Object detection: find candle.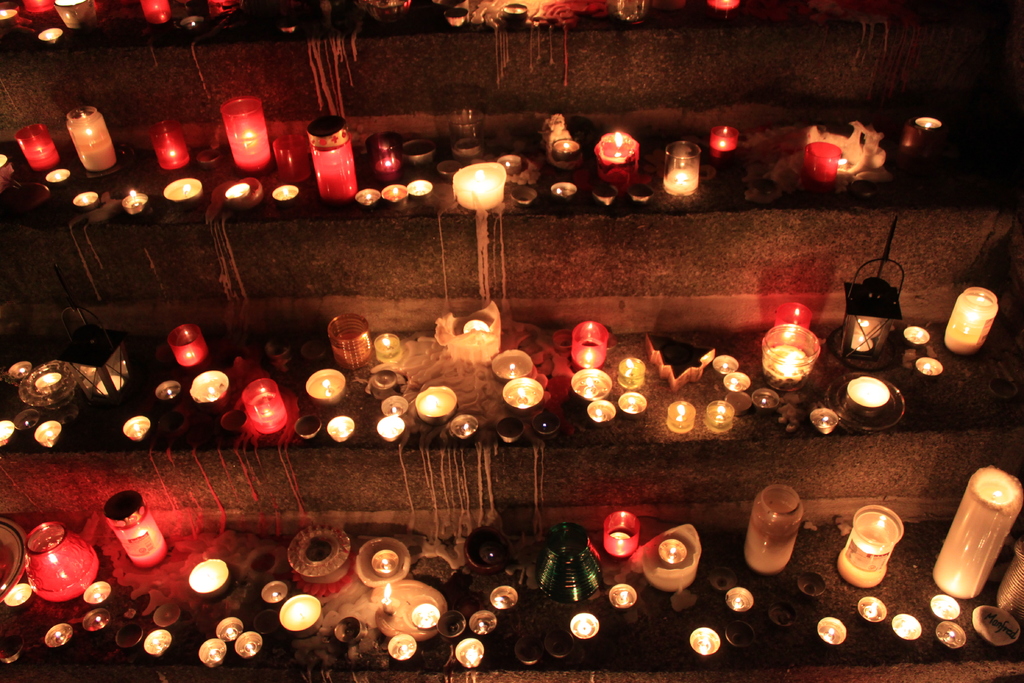
{"left": 325, "top": 418, "right": 353, "bottom": 444}.
